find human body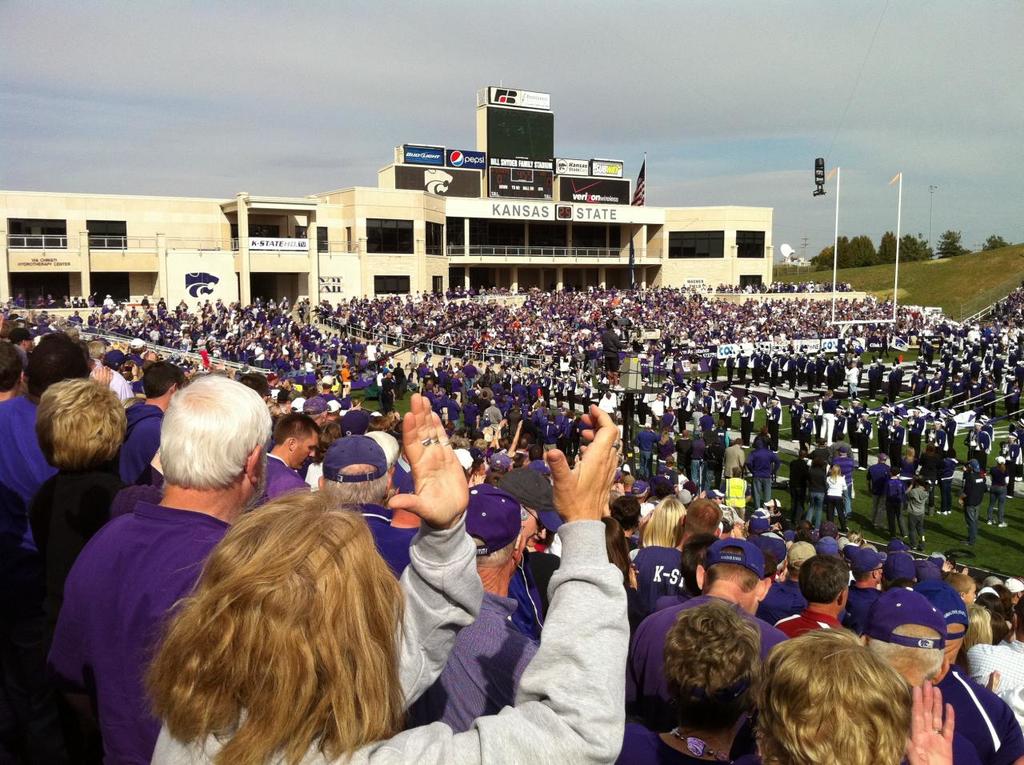
left=862, top=455, right=889, bottom=528
